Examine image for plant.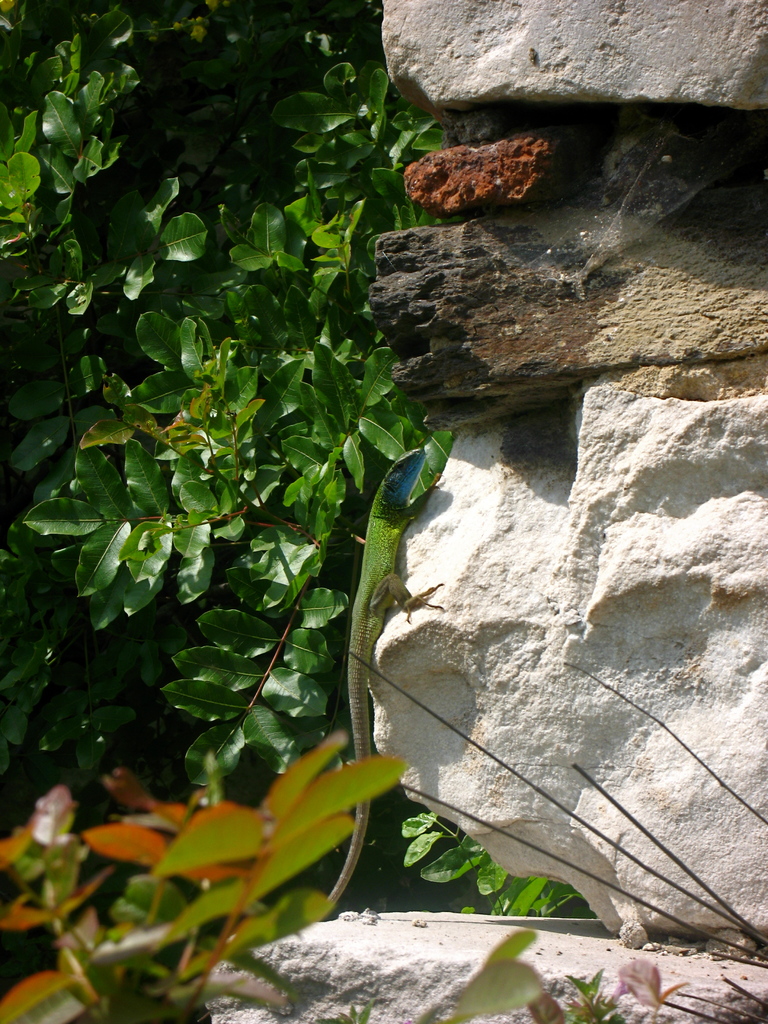
Examination result: 63:91:456:856.
